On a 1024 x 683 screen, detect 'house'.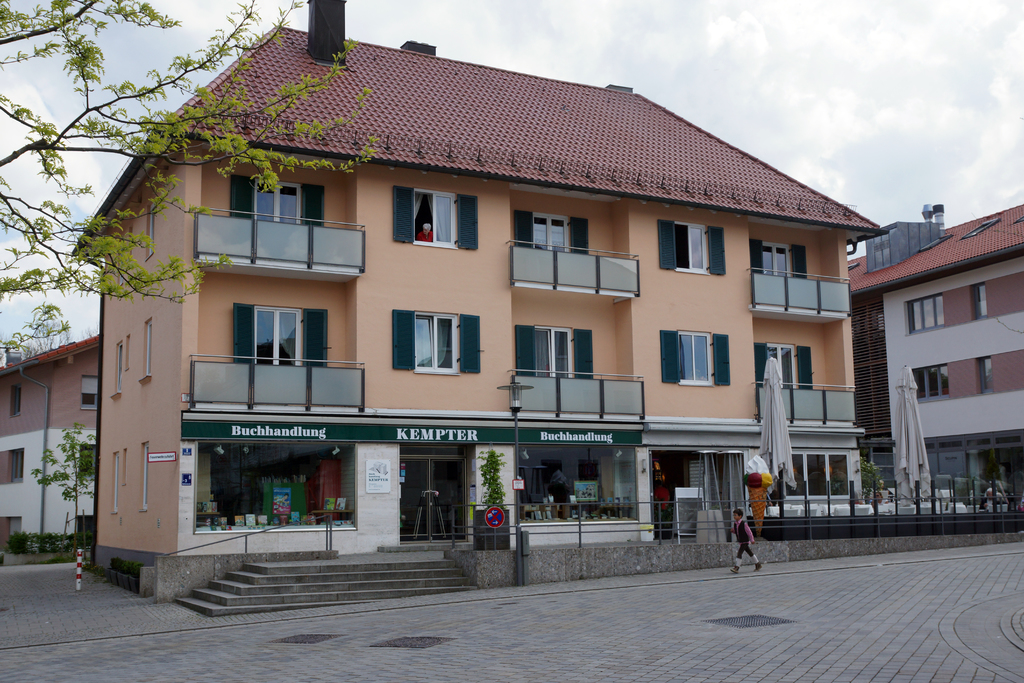
crop(54, 31, 883, 560).
